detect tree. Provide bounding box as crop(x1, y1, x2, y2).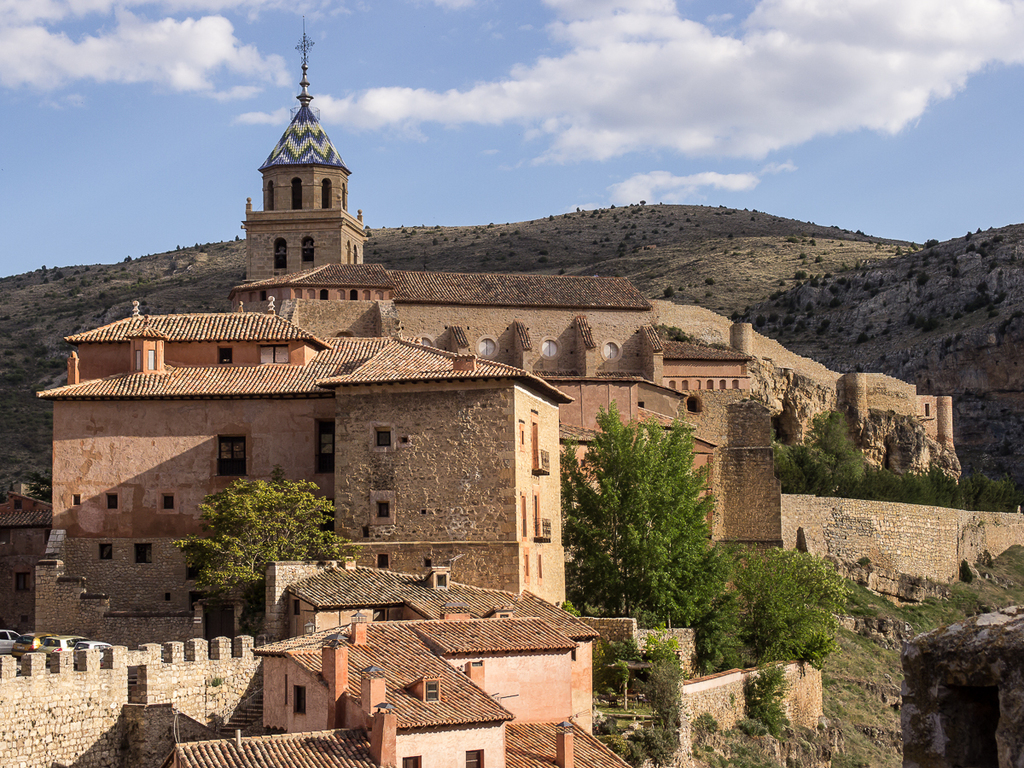
crop(172, 479, 346, 618).
